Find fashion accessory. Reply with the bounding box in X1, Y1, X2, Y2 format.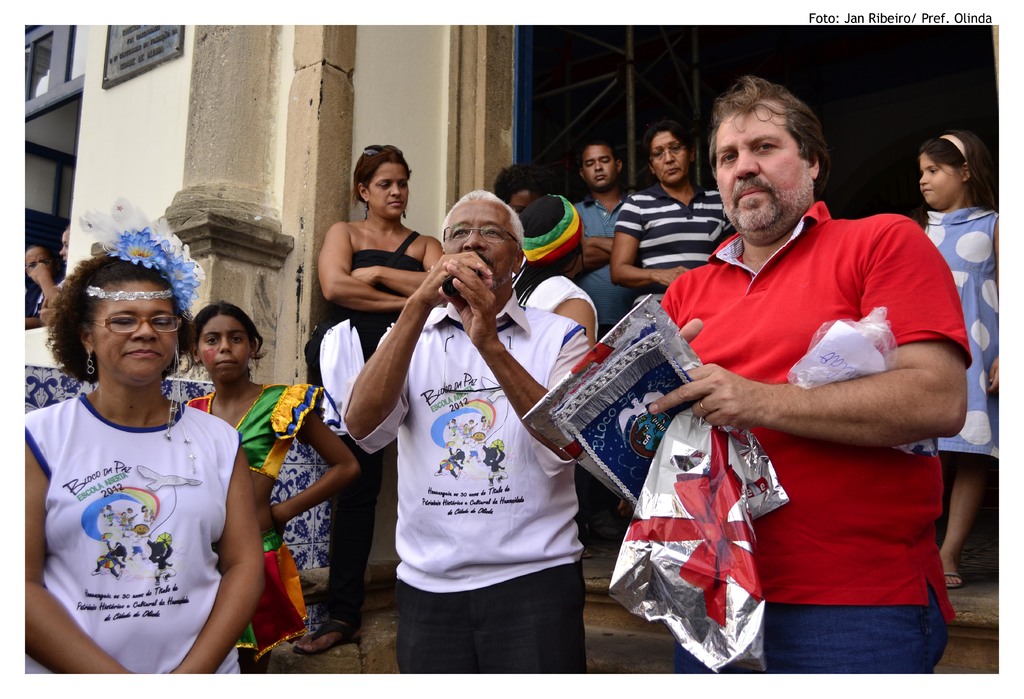
163, 350, 195, 476.
